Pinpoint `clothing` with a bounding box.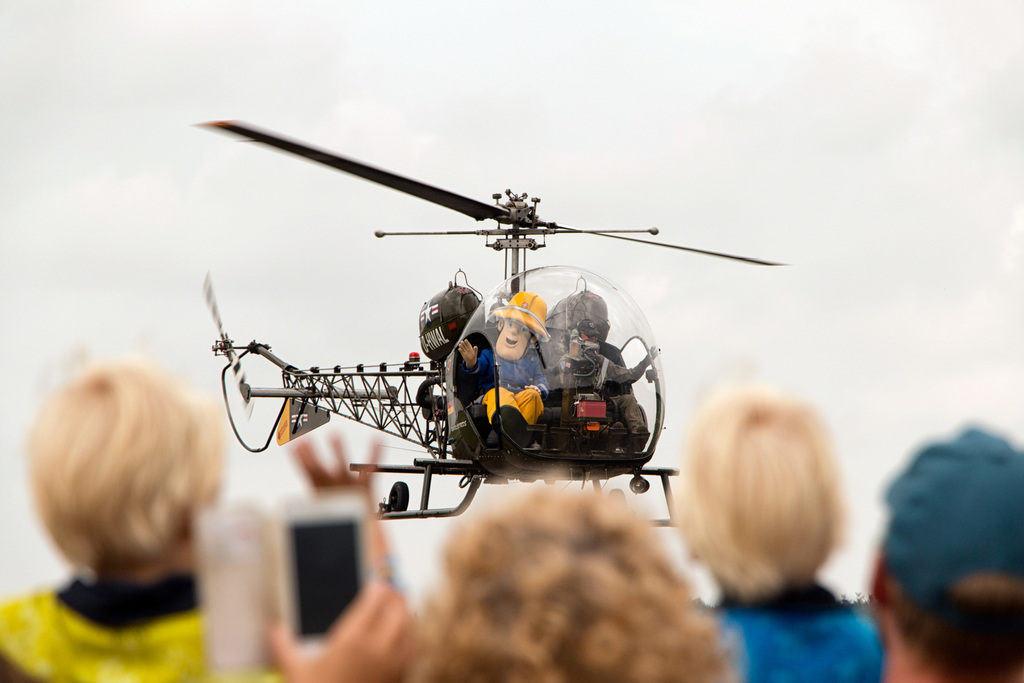
(x1=3, y1=562, x2=277, y2=682).
